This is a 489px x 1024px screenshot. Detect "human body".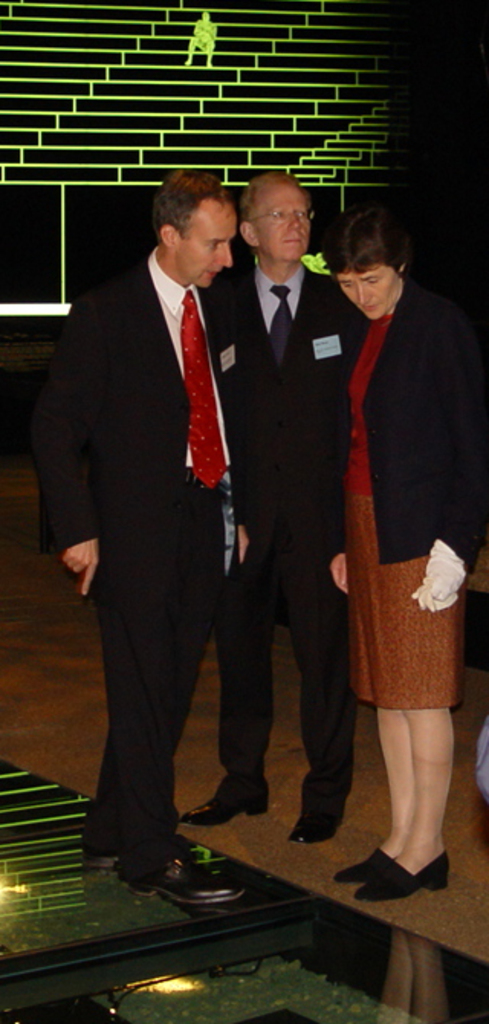
Rect(329, 179, 463, 909).
